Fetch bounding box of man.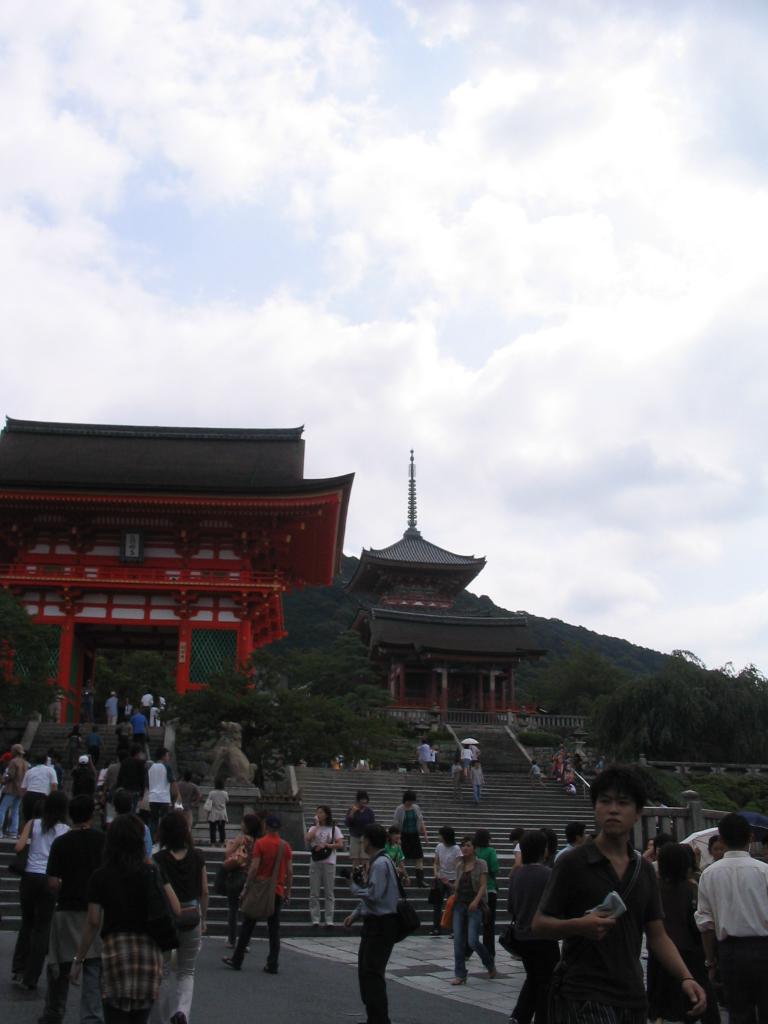
Bbox: [left=529, top=800, right=680, bottom=1017].
